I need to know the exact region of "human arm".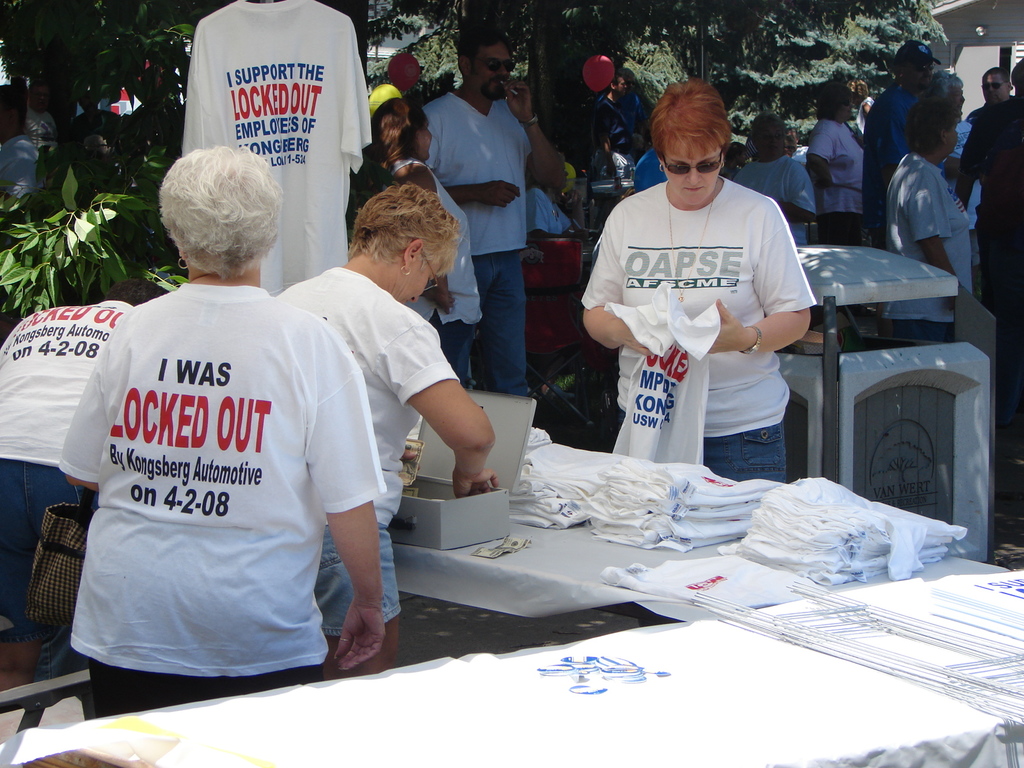
Region: region(513, 97, 593, 213).
